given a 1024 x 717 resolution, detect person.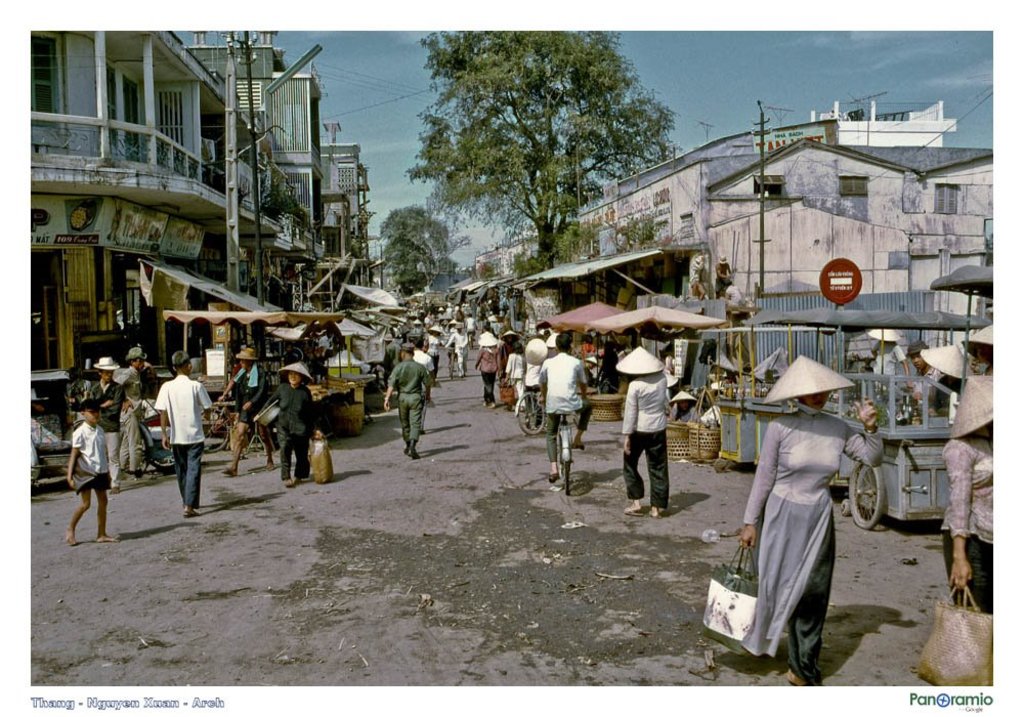
left=903, top=335, right=940, bottom=397.
